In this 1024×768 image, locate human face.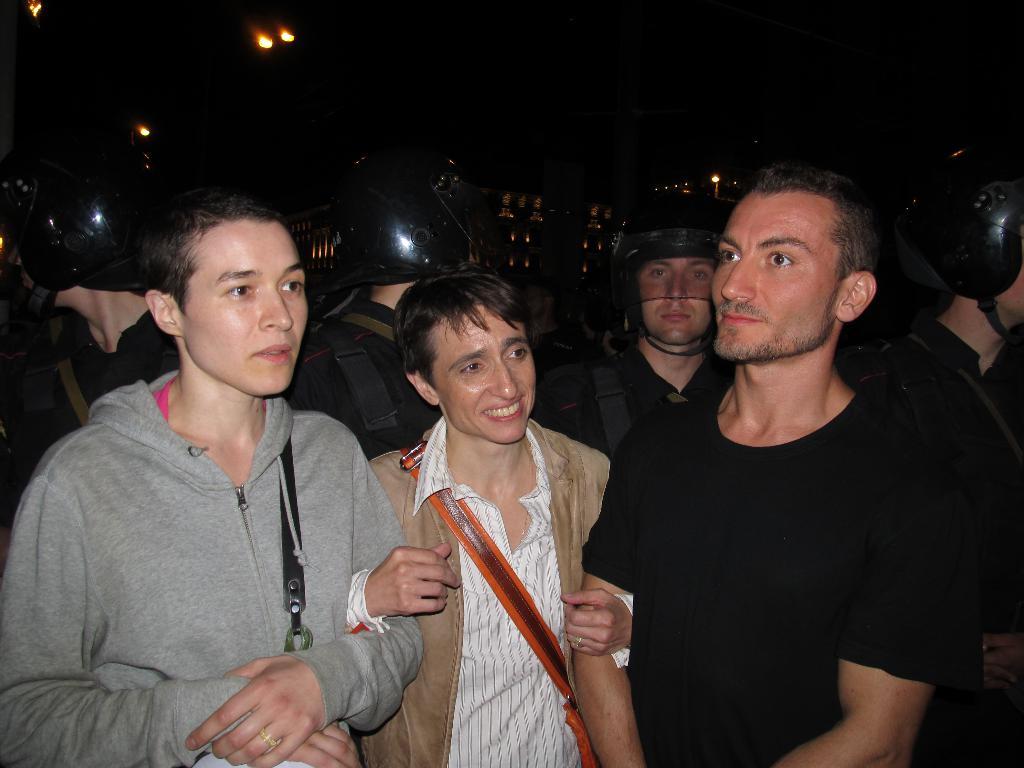
Bounding box: BBox(435, 304, 538, 442).
